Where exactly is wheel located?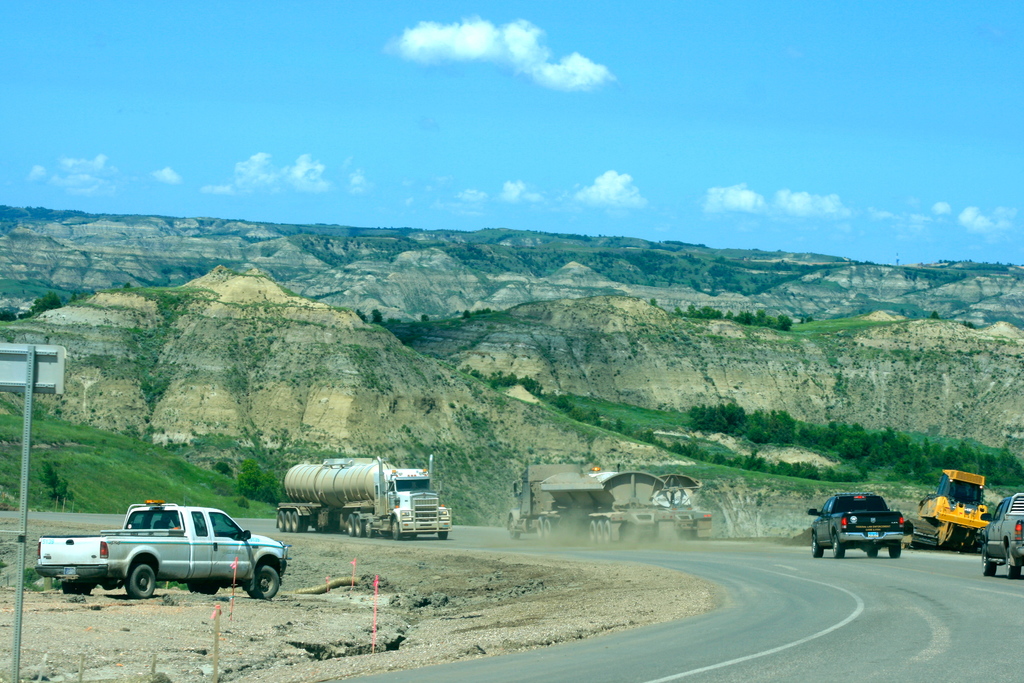
Its bounding box is [289,513,300,532].
